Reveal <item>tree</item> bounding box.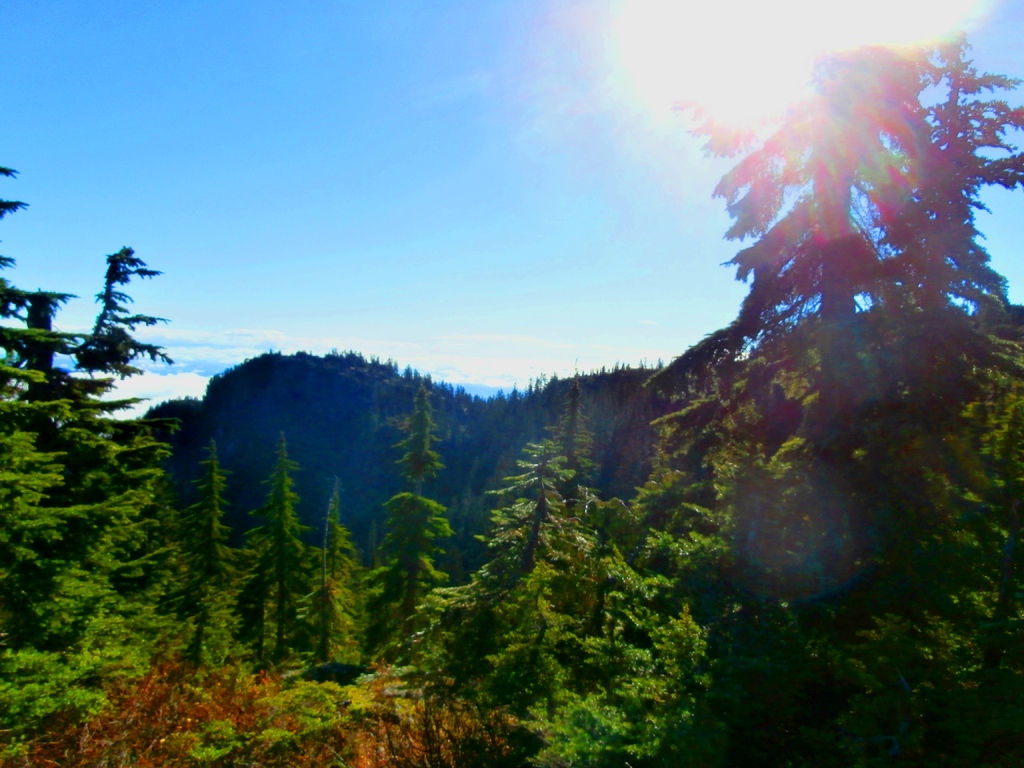
Revealed: BBox(243, 431, 307, 654).
